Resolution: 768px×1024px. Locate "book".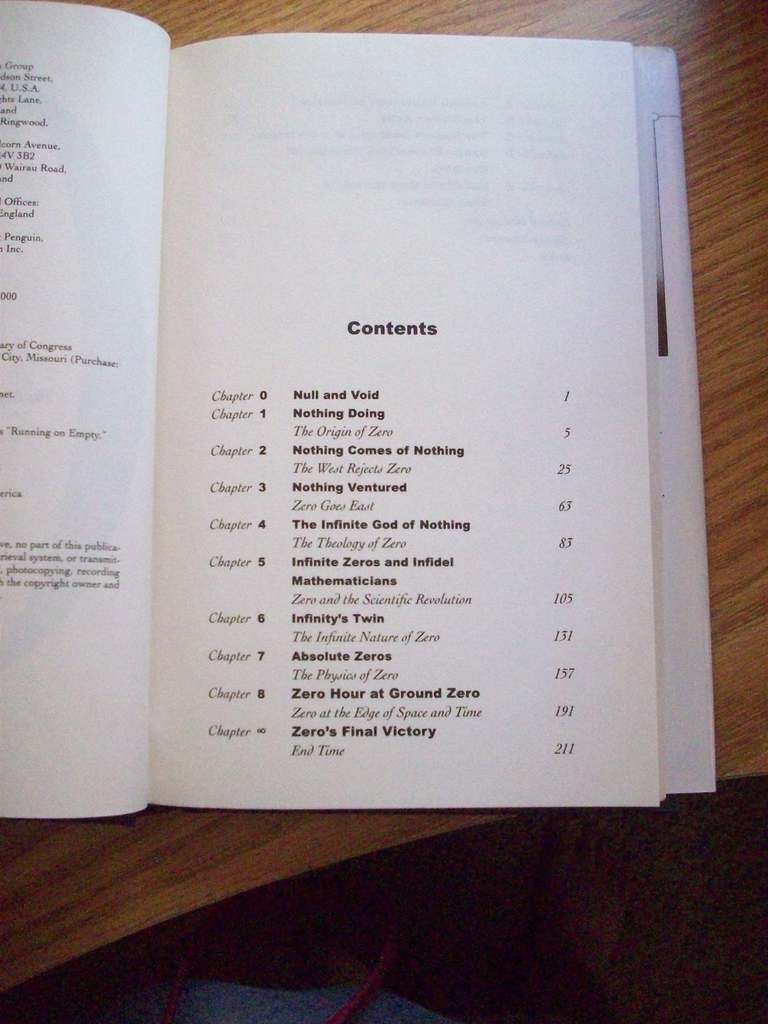
bbox(0, 0, 716, 809).
